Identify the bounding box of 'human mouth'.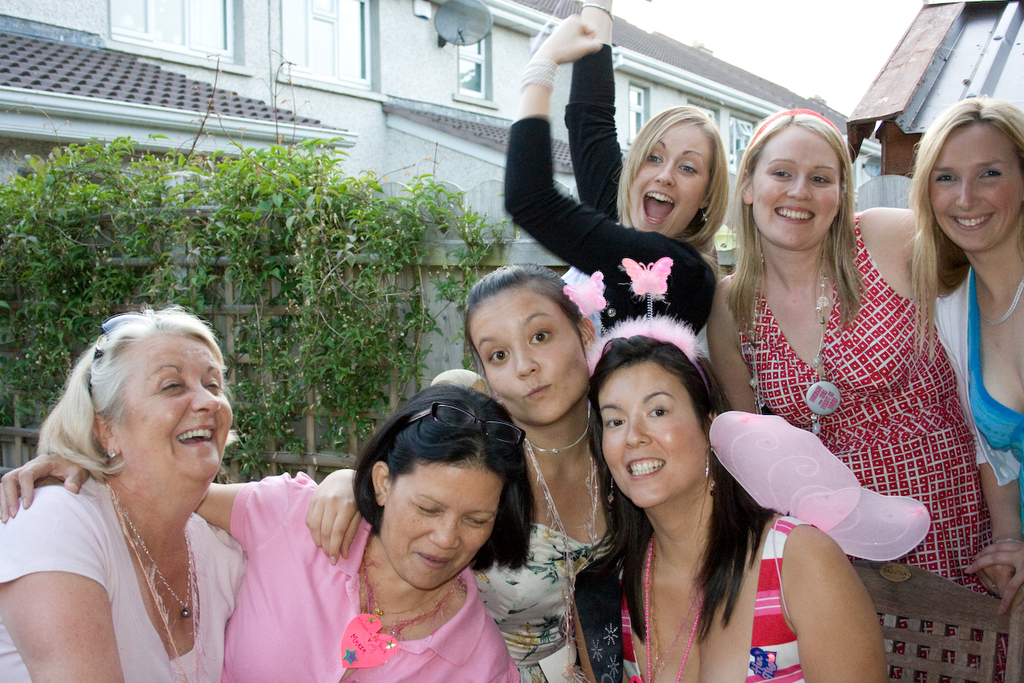
detection(954, 211, 995, 229).
